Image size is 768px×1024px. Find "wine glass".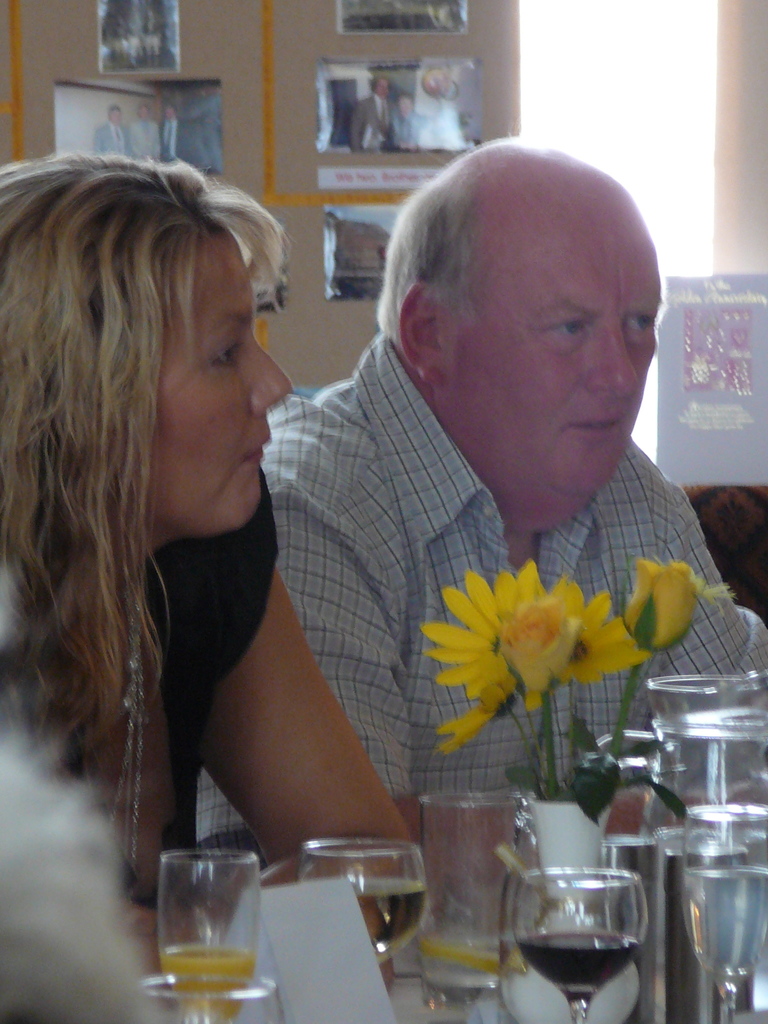
x1=305 y1=836 x2=426 y2=972.
